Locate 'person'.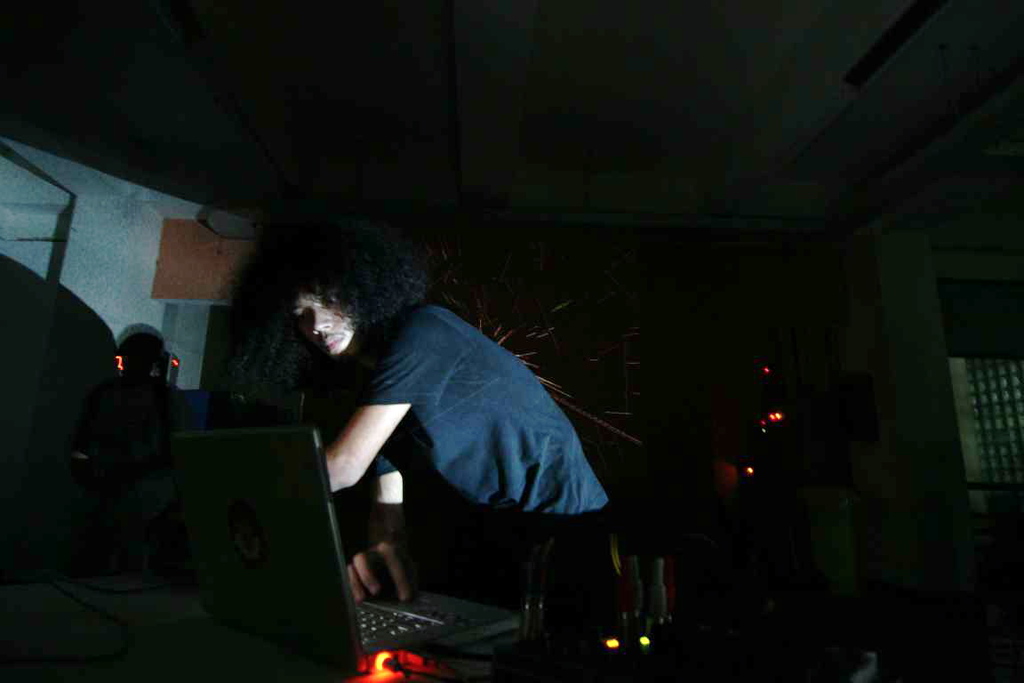
Bounding box: select_region(83, 328, 181, 458).
